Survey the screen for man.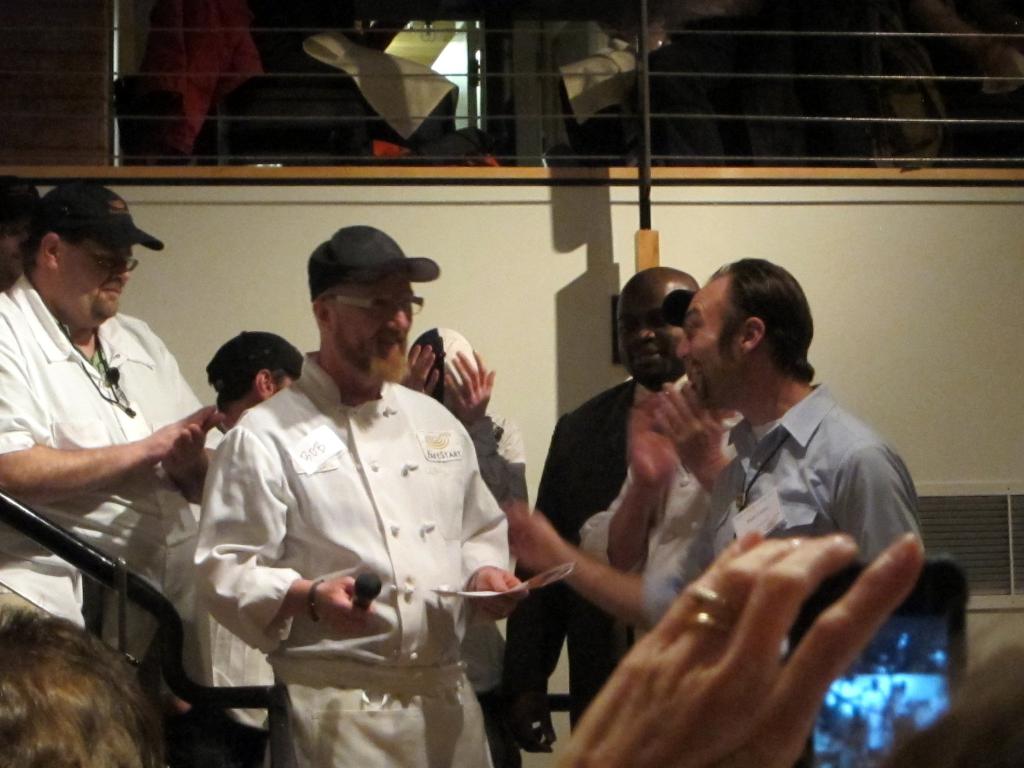
Survey found: [182,331,305,767].
